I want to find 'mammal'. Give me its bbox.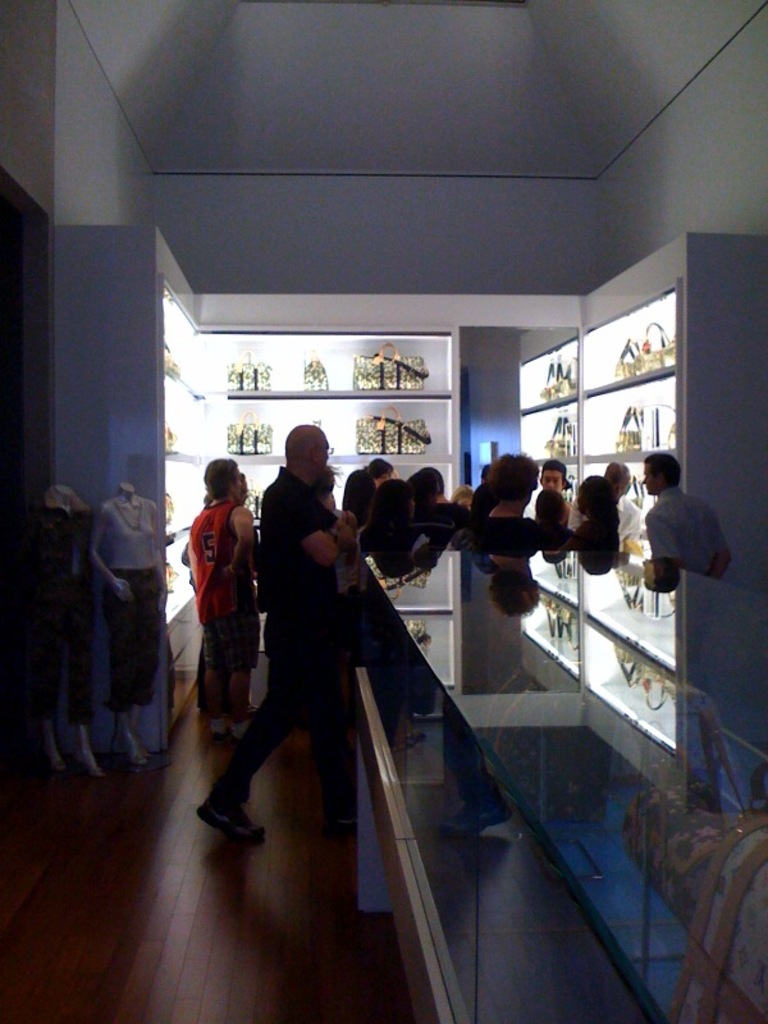
box=[644, 449, 731, 567].
